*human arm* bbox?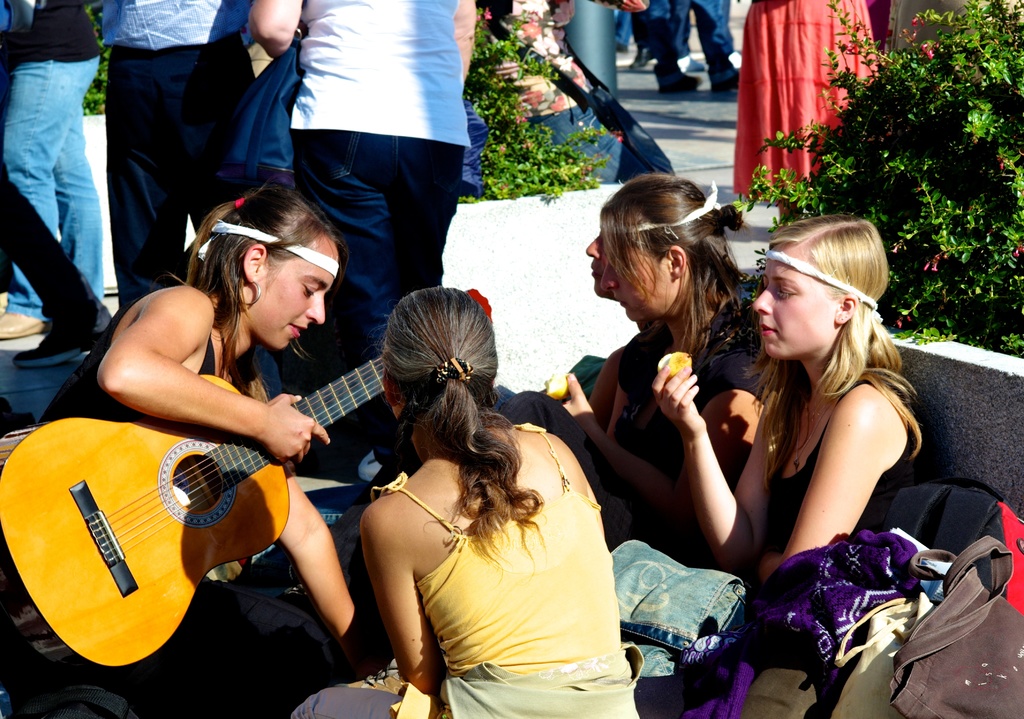
378, 501, 430, 703
